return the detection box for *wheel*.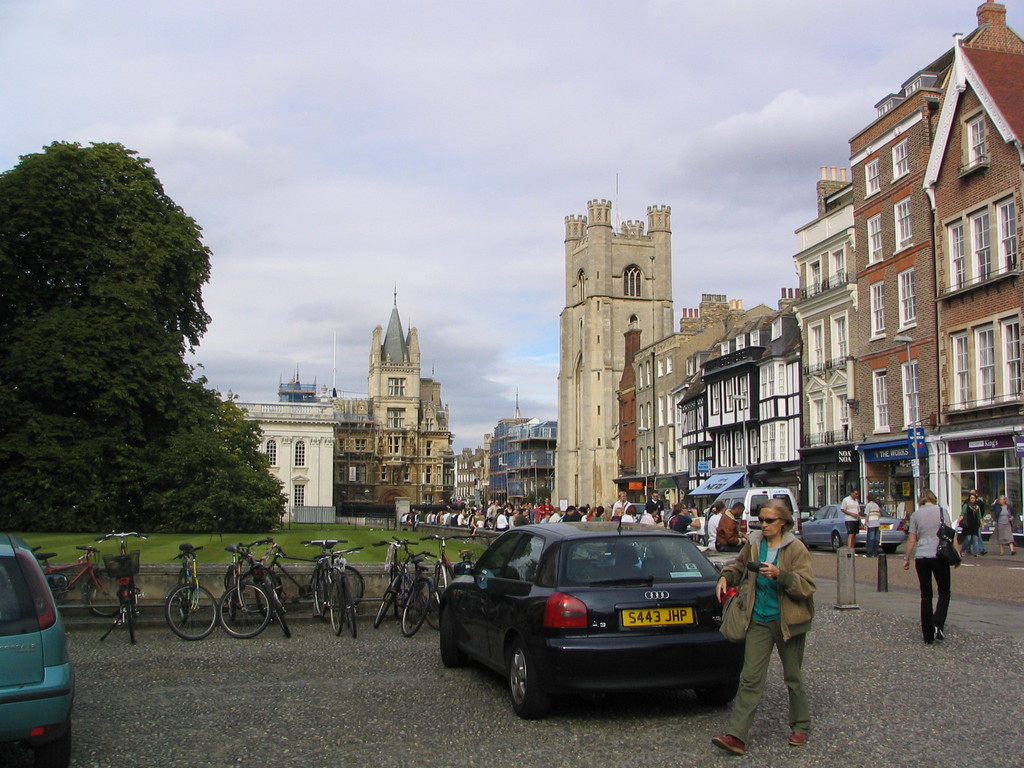
bbox=(326, 584, 342, 632).
